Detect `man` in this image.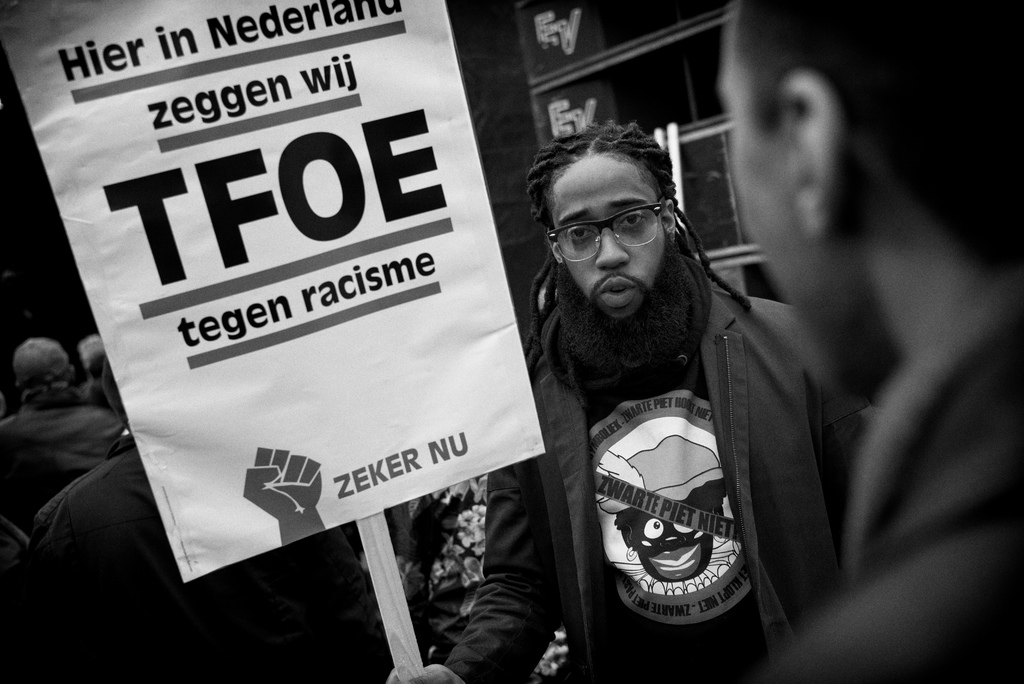
Detection: l=0, t=339, r=126, b=518.
